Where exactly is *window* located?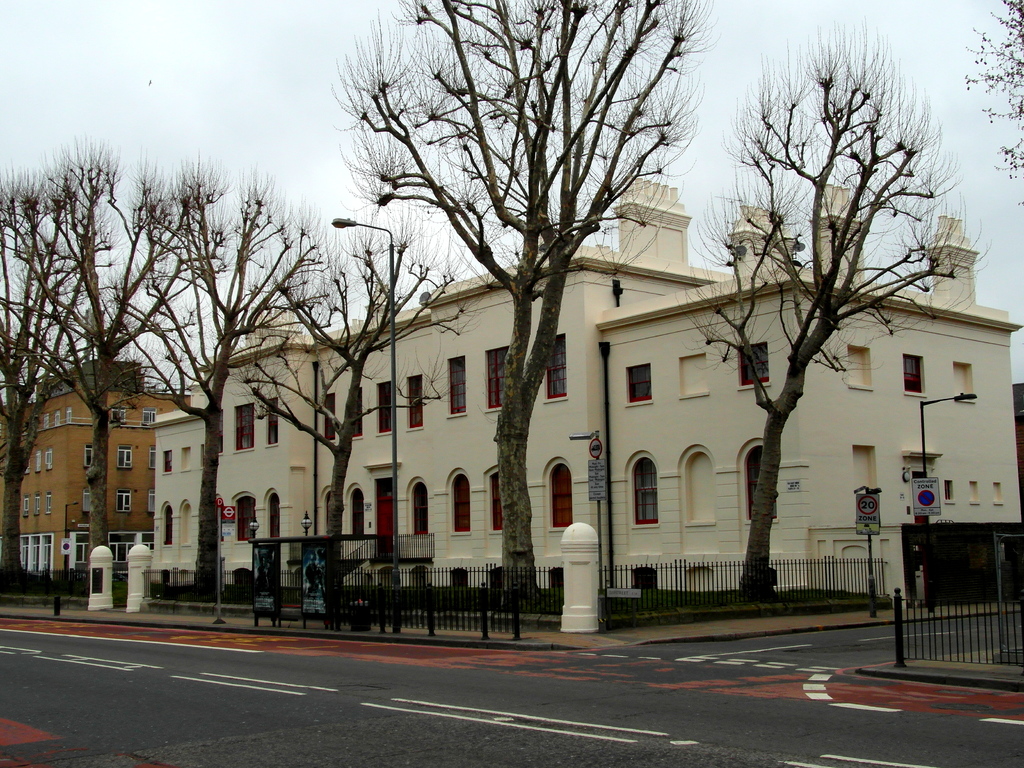
Its bounding box is 148/489/156/513.
